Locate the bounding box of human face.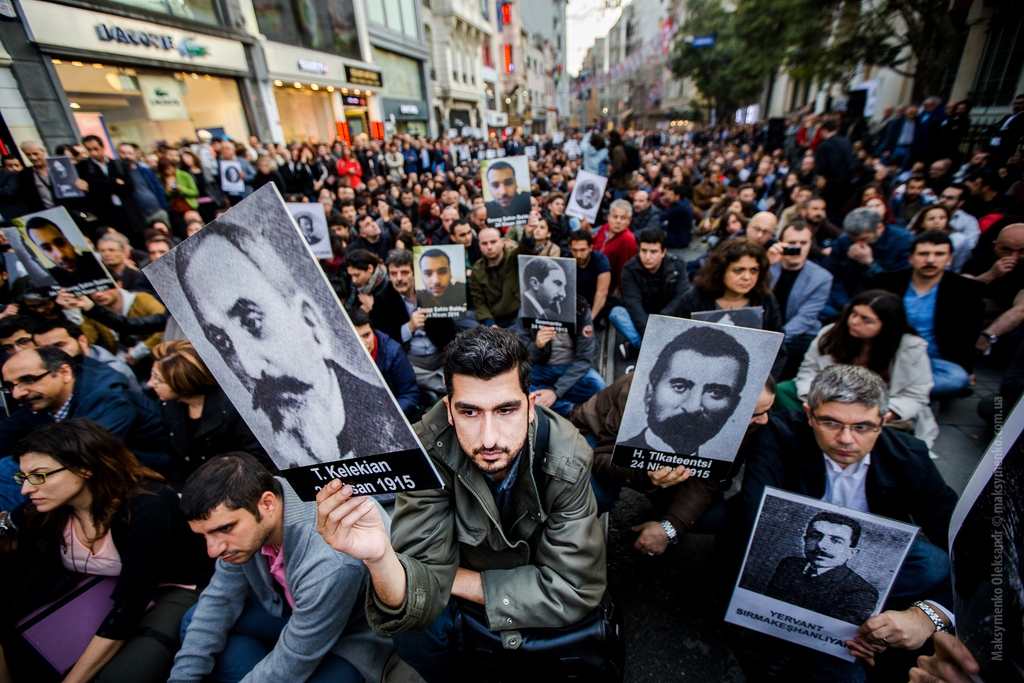
Bounding box: 913:240:950:277.
